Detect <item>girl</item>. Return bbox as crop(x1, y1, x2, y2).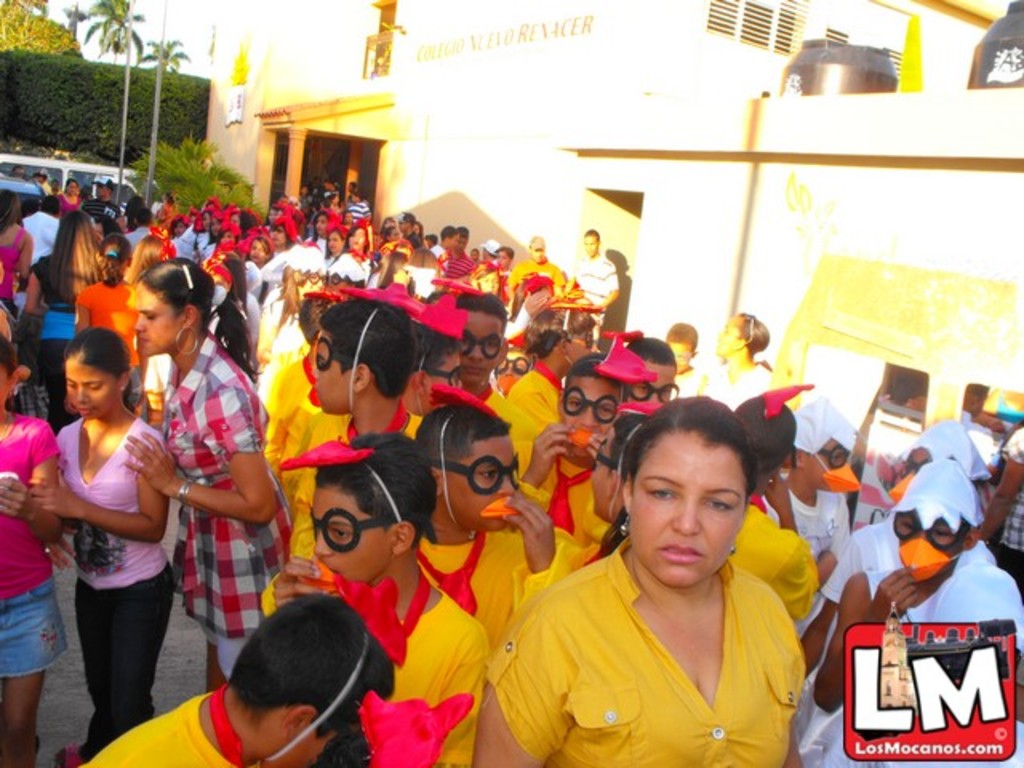
crop(0, 187, 40, 325).
